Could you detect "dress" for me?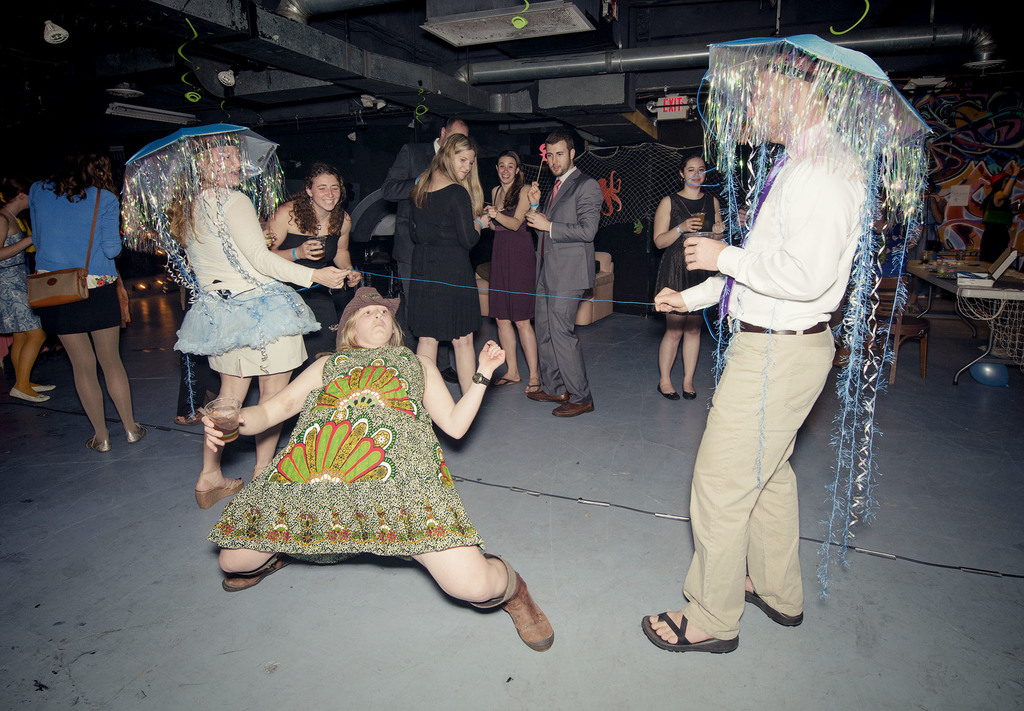
Detection result: box(652, 195, 717, 317).
